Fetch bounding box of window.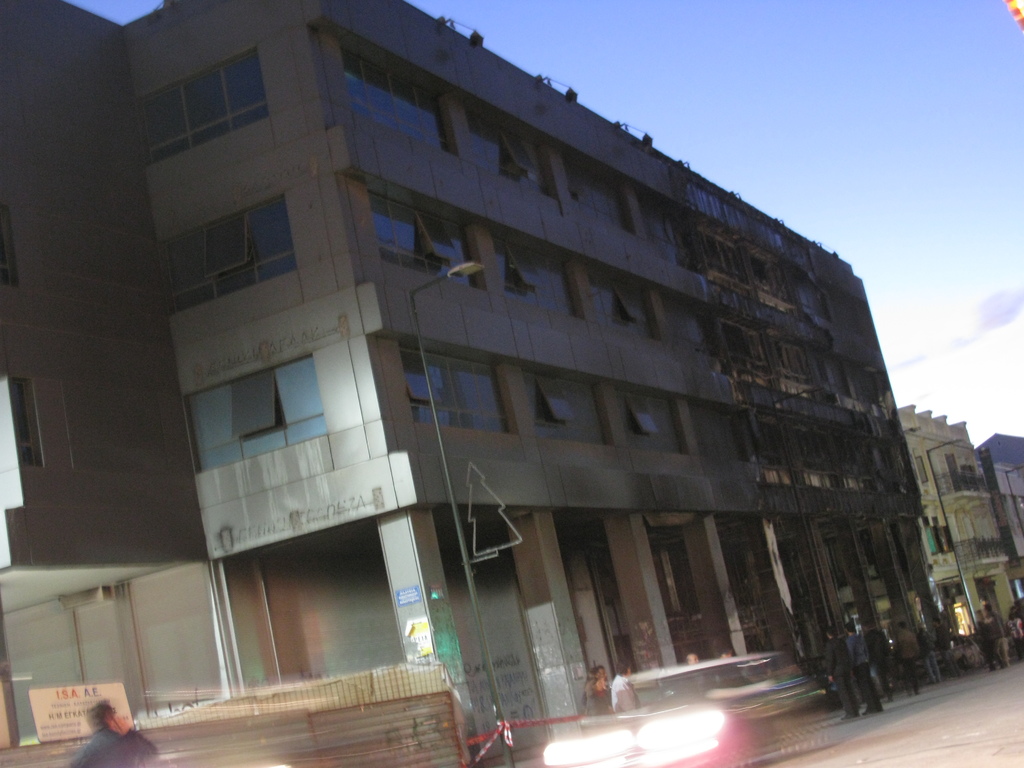
Bbox: {"x1": 308, "y1": 17, "x2": 458, "y2": 157}.
